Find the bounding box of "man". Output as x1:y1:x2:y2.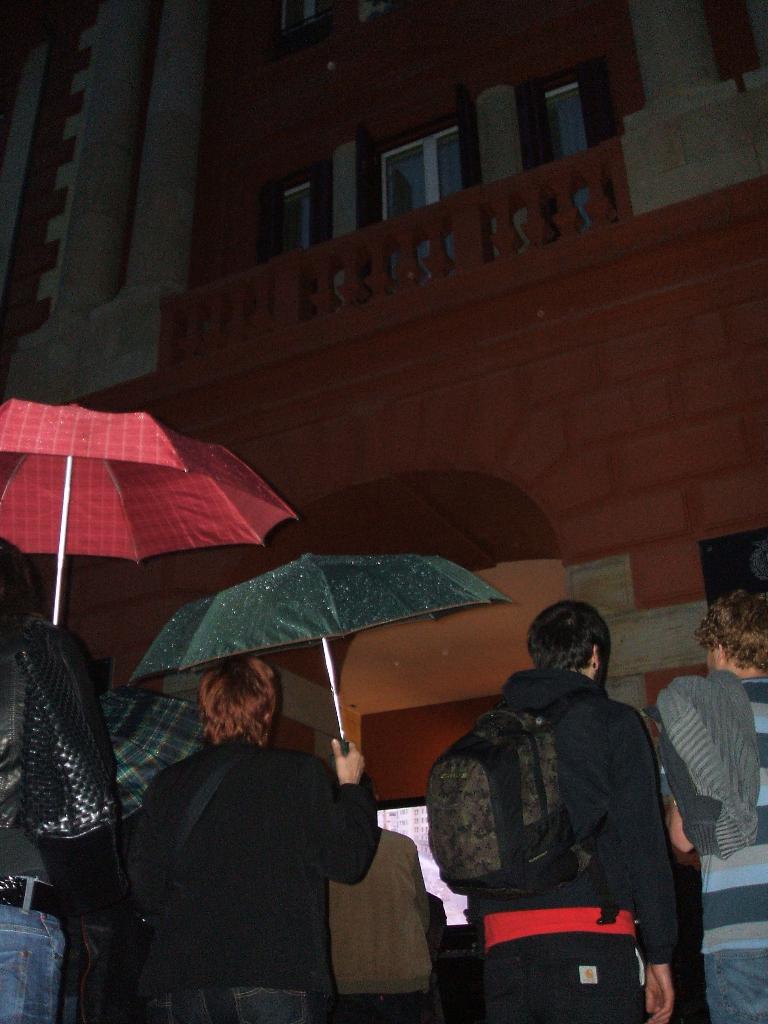
324:772:445:1023.
